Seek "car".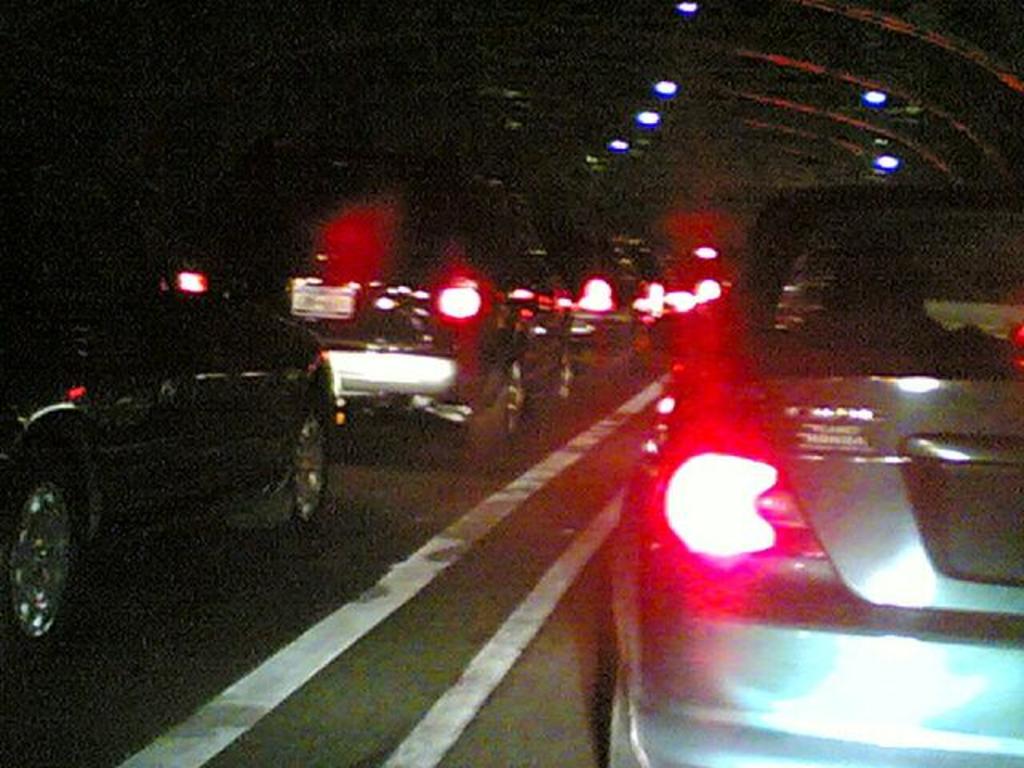
600, 178, 1022, 766.
